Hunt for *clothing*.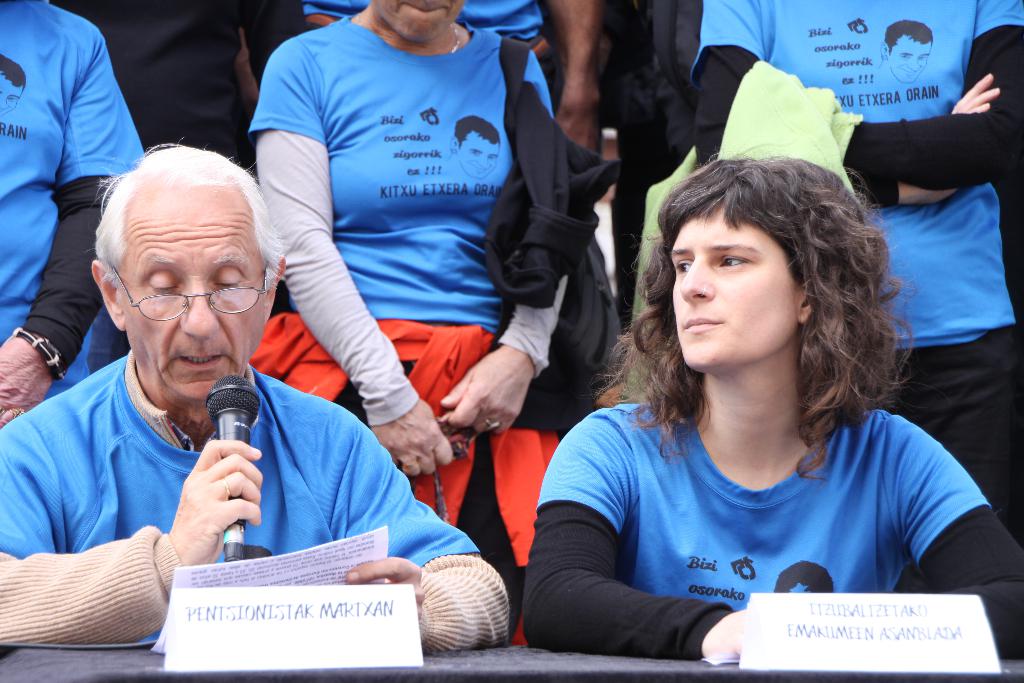
Hunted down at BBox(521, 357, 986, 643).
